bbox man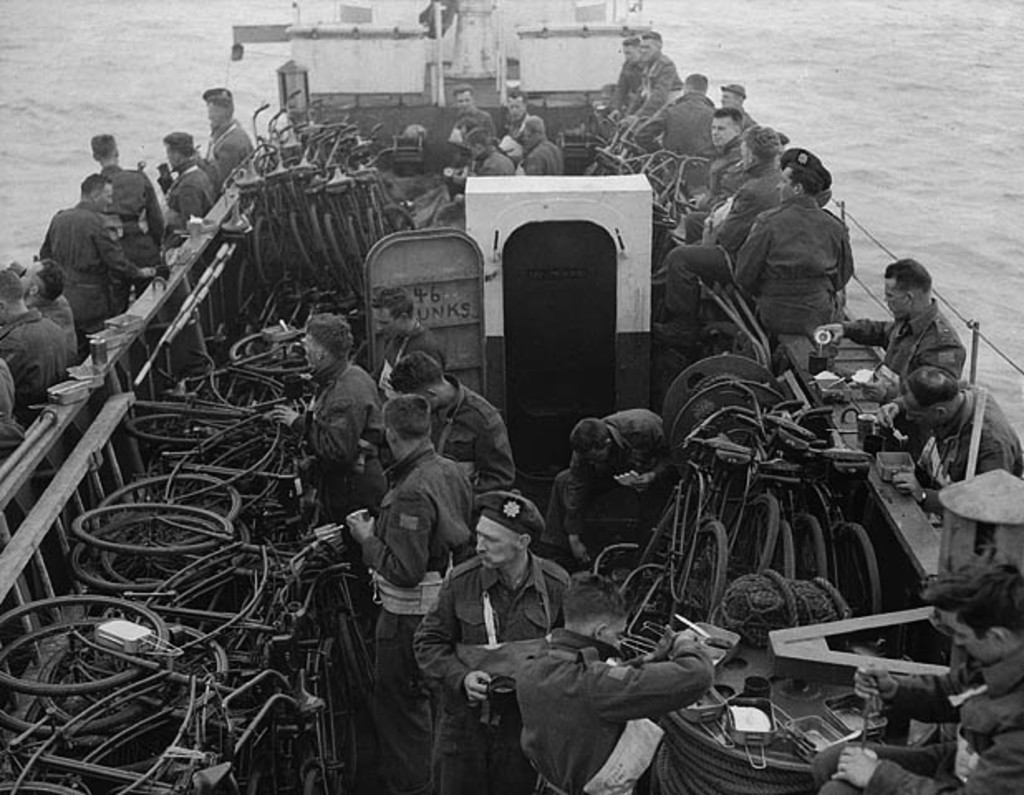
[663,124,785,343]
